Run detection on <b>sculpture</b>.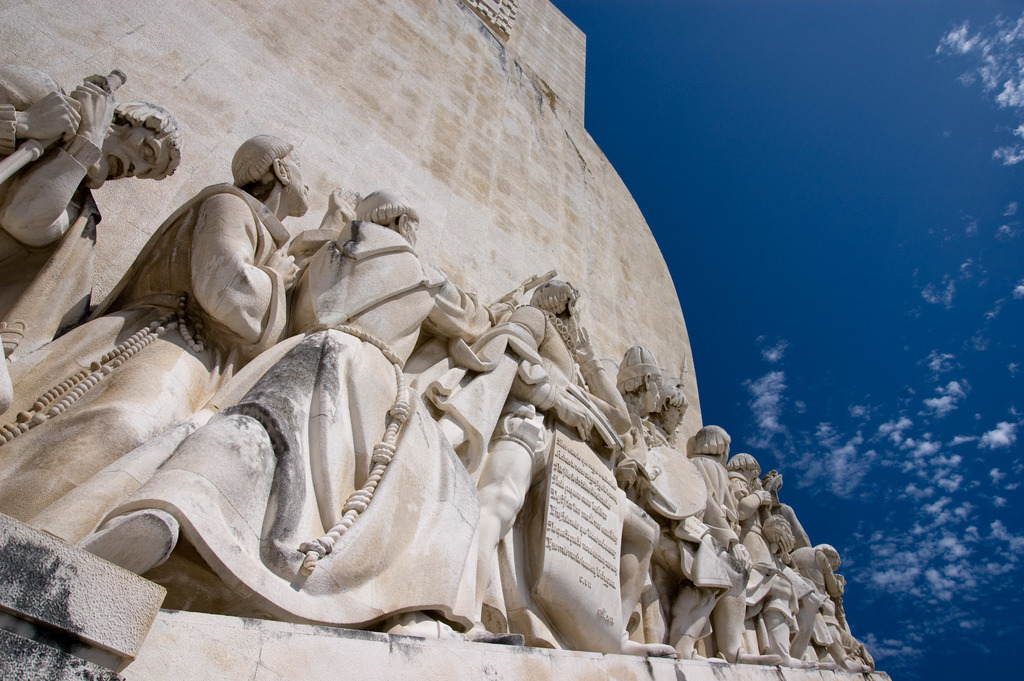
Result: bbox=[0, 136, 371, 548].
